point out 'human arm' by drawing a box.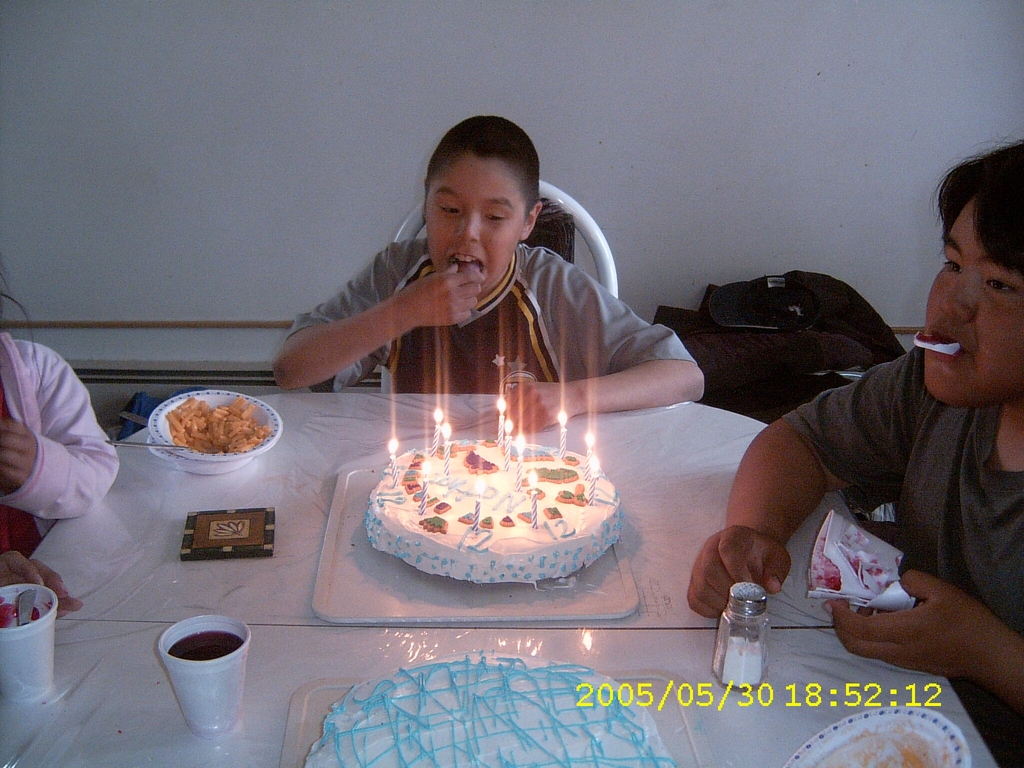
box(0, 545, 90, 630).
